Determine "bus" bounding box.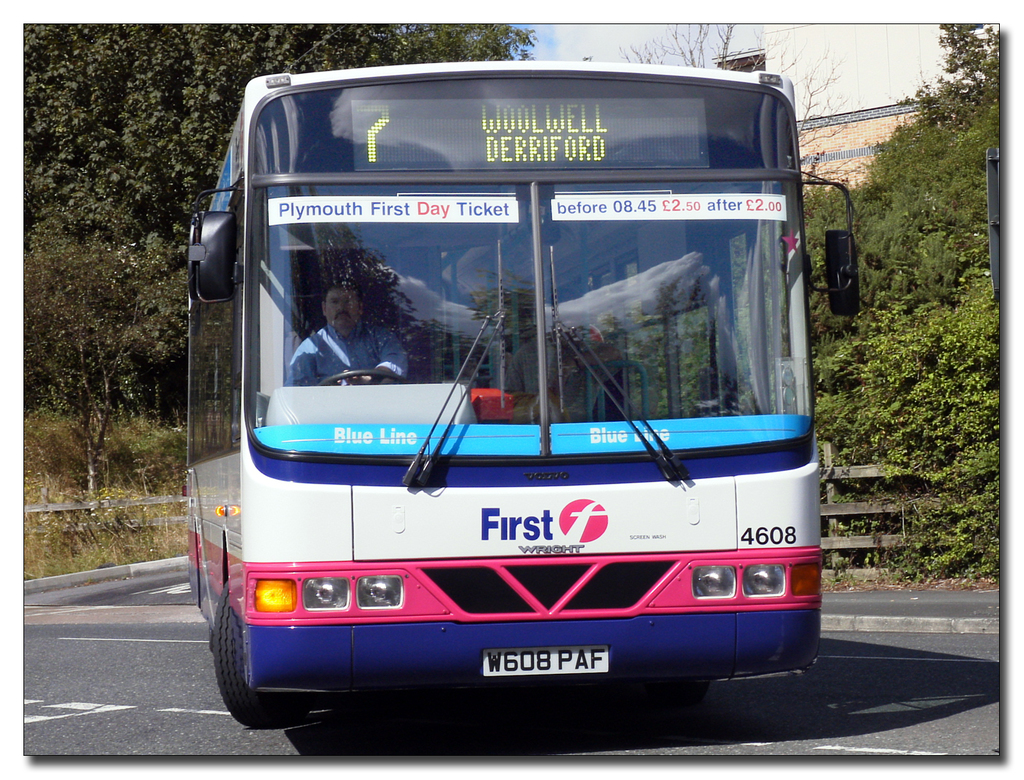
Determined: rect(188, 61, 859, 727).
